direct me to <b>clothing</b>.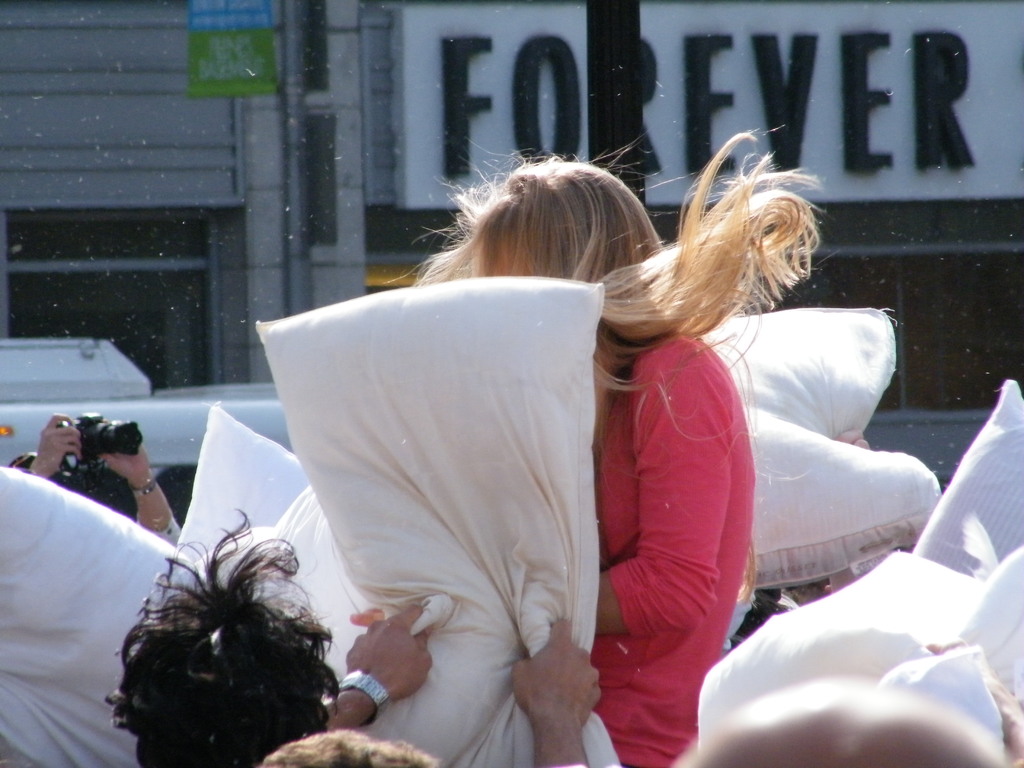
Direction: 591,329,756,767.
